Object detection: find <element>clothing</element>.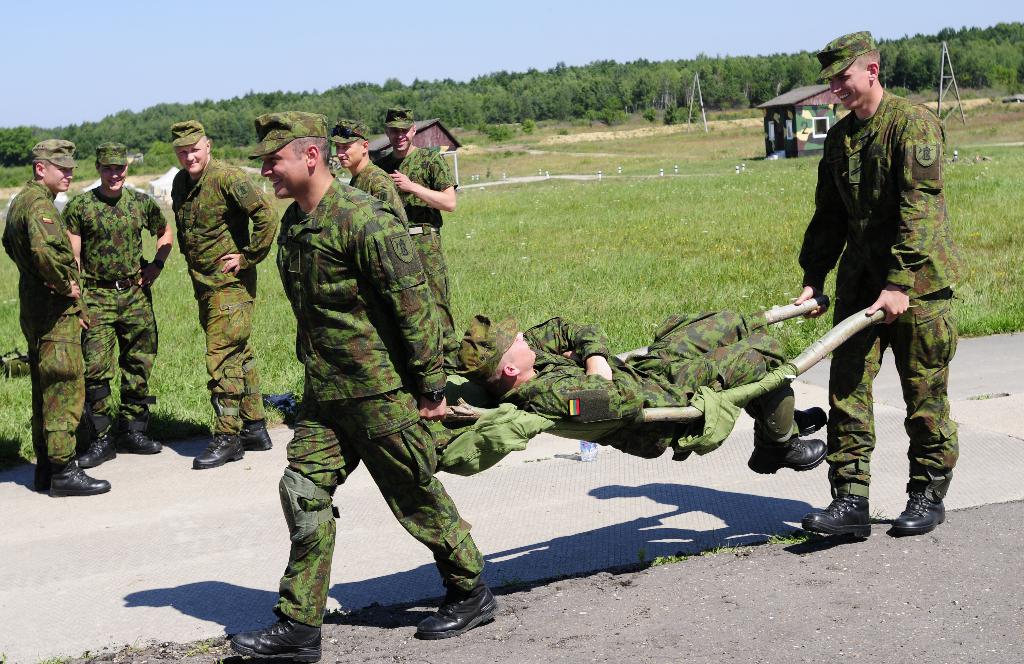
left=0, top=171, right=86, bottom=466.
